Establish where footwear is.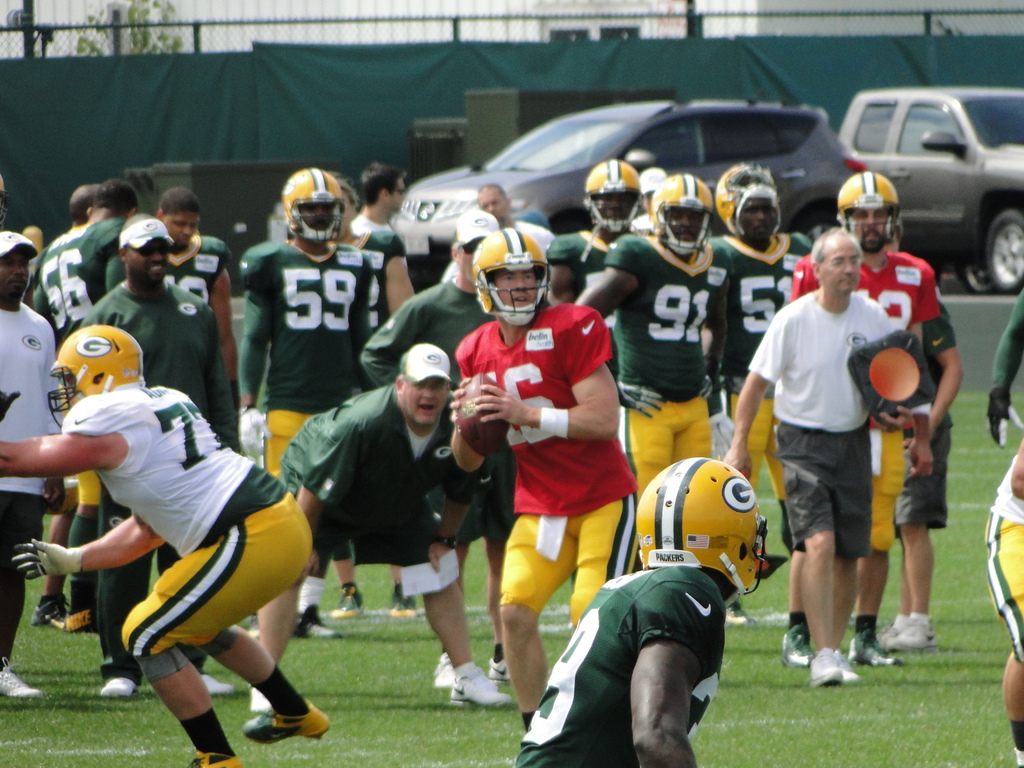
Established at detection(236, 696, 331, 739).
